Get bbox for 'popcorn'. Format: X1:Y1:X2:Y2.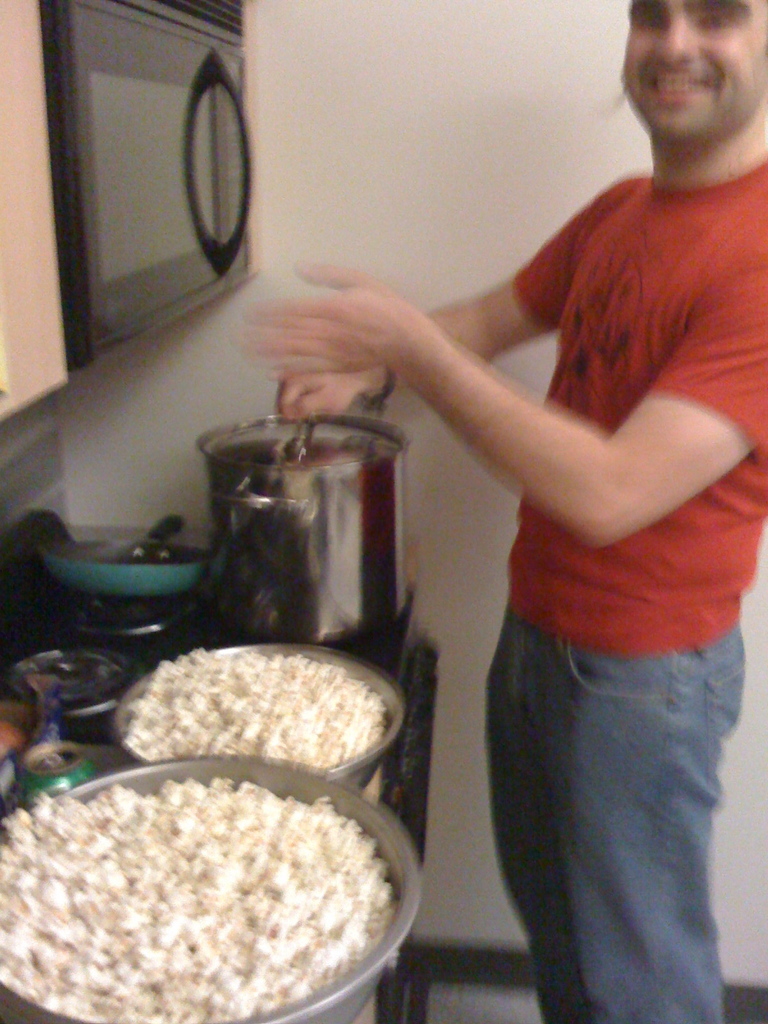
0:774:396:1023.
